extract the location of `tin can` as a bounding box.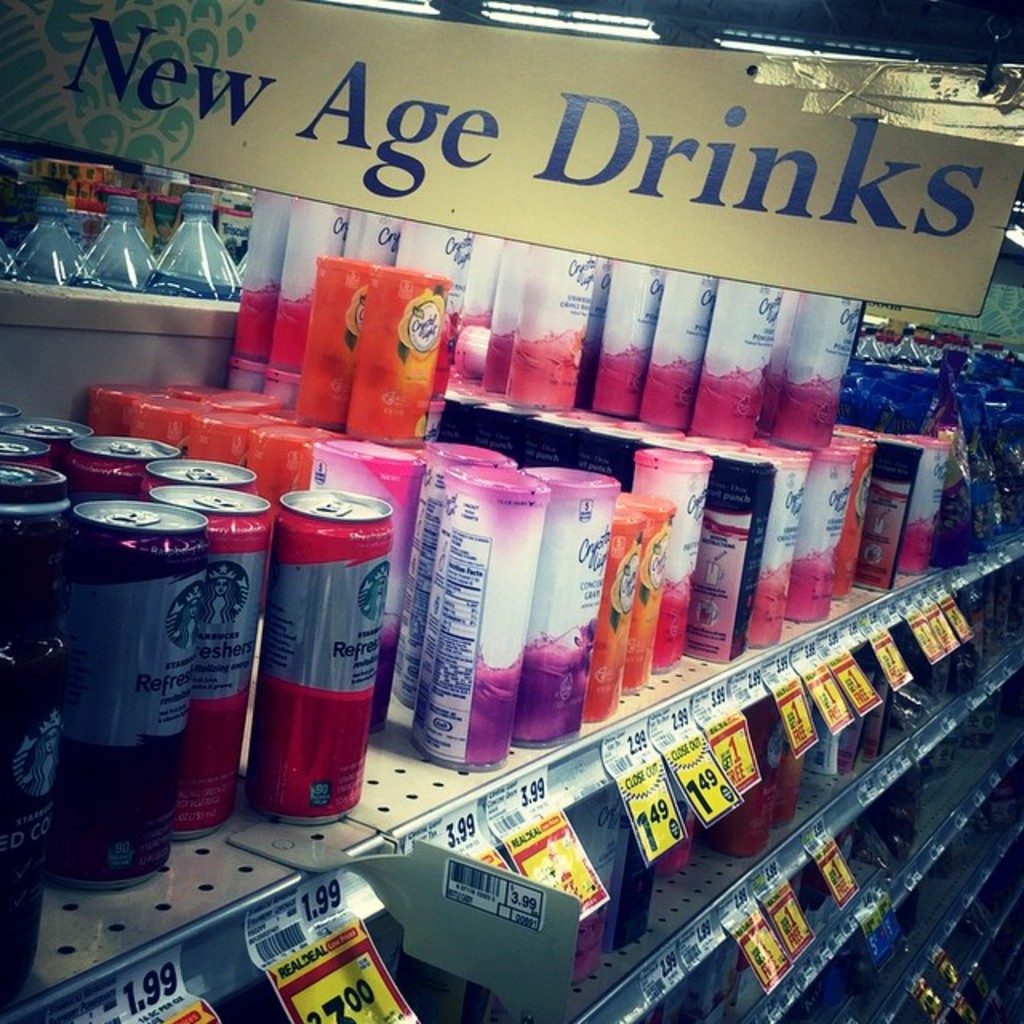
box(706, 283, 765, 445).
